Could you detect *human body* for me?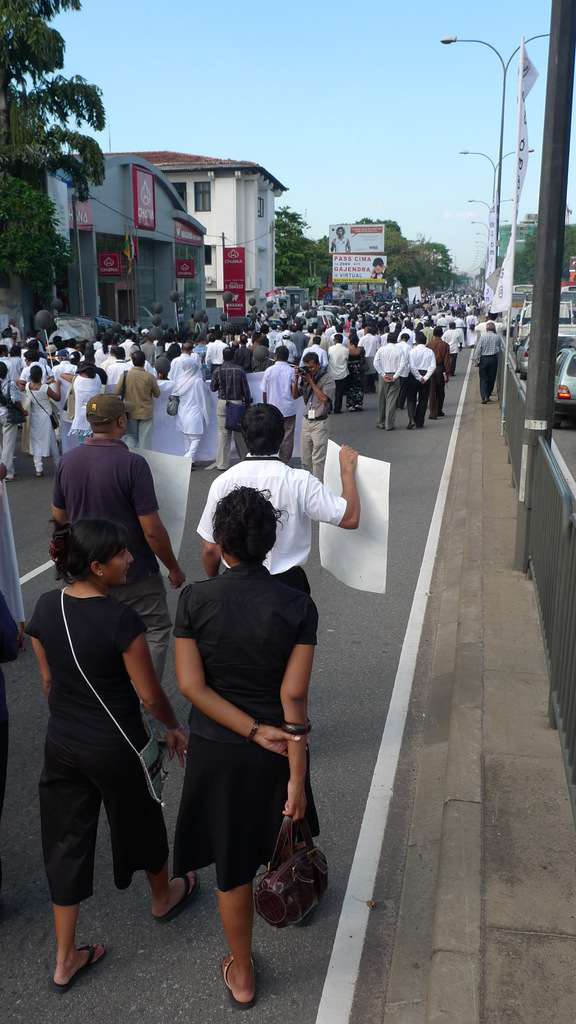
Detection result: 40,390,184,705.
